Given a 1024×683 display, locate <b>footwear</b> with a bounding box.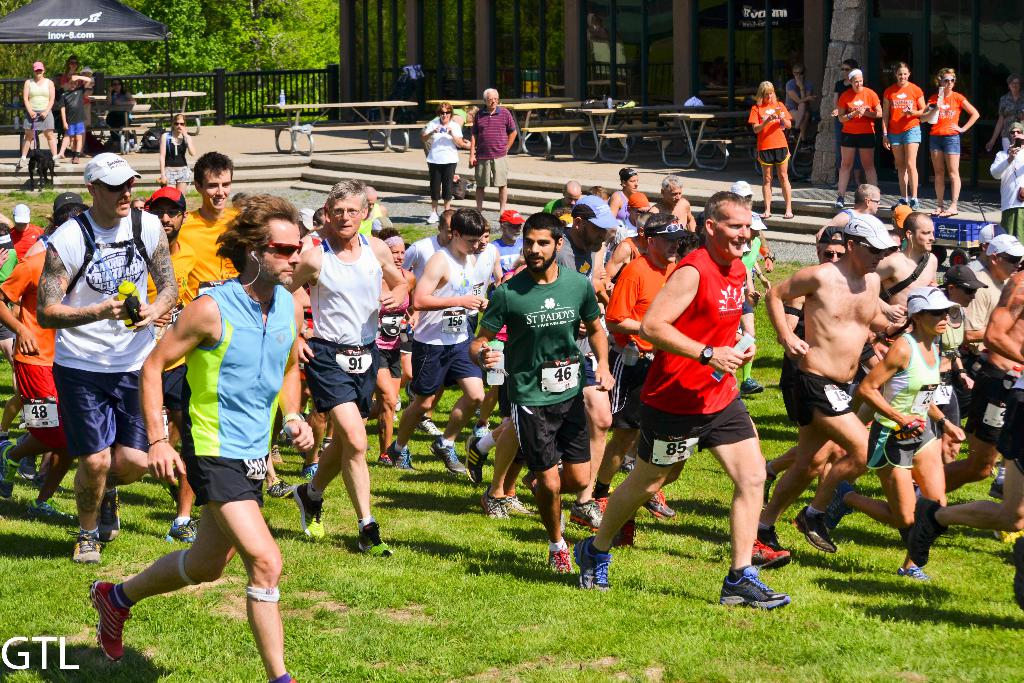
Located: <box>988,475,1004,498</box>.
